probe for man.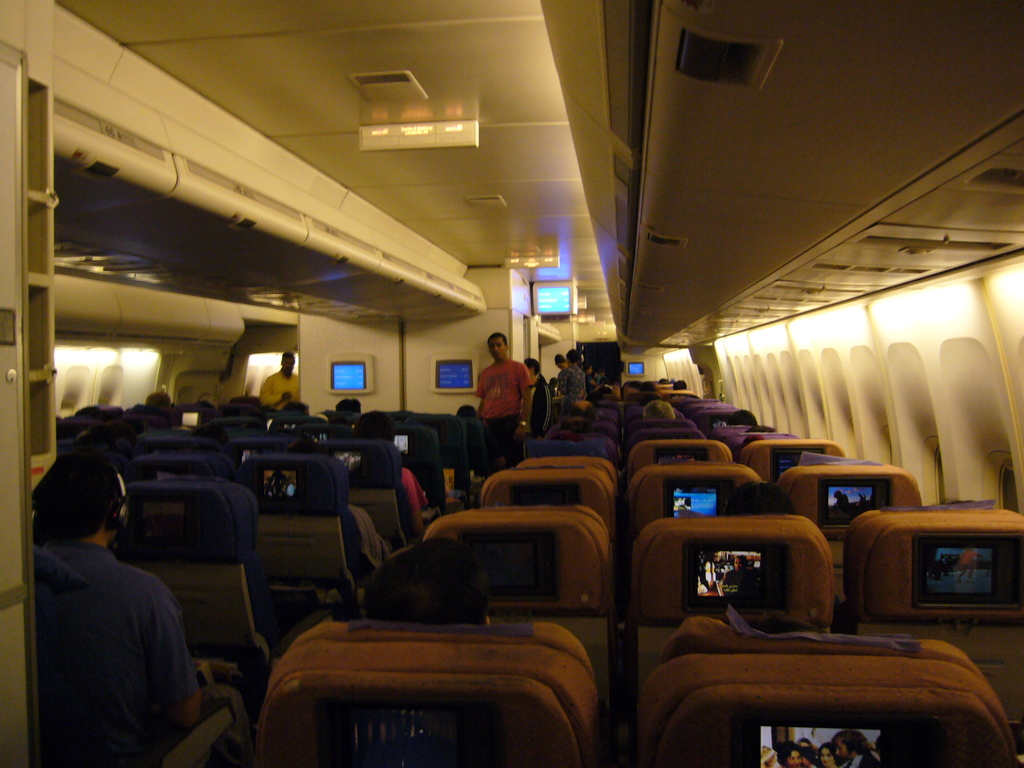
Probe result: (left=256, top=352, right=301, bottom=412).
